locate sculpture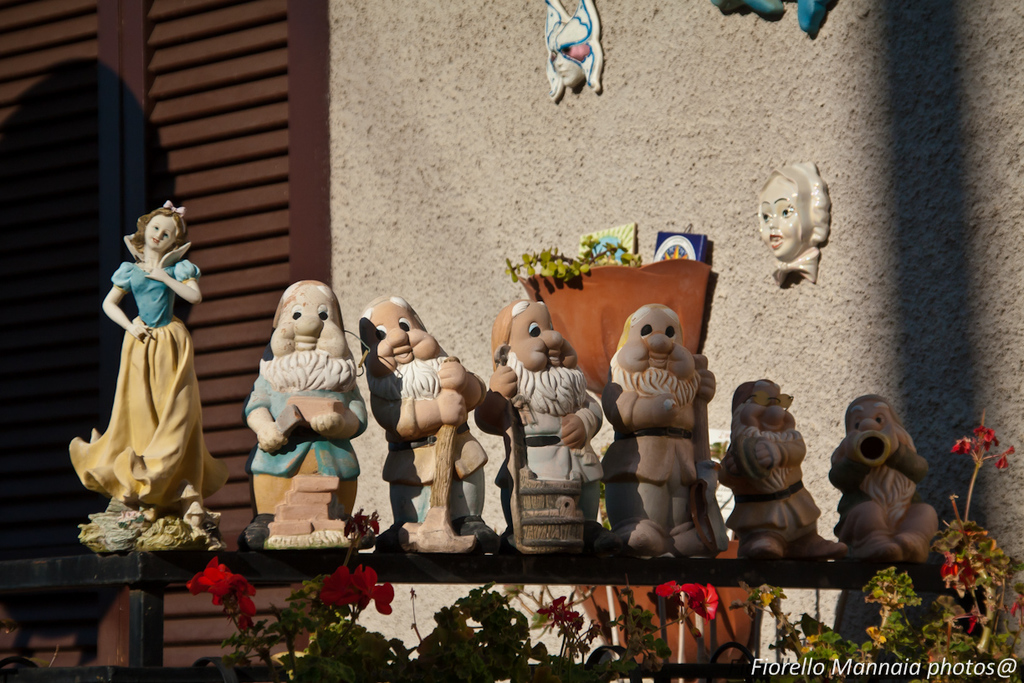
599, 301, 715, 557
